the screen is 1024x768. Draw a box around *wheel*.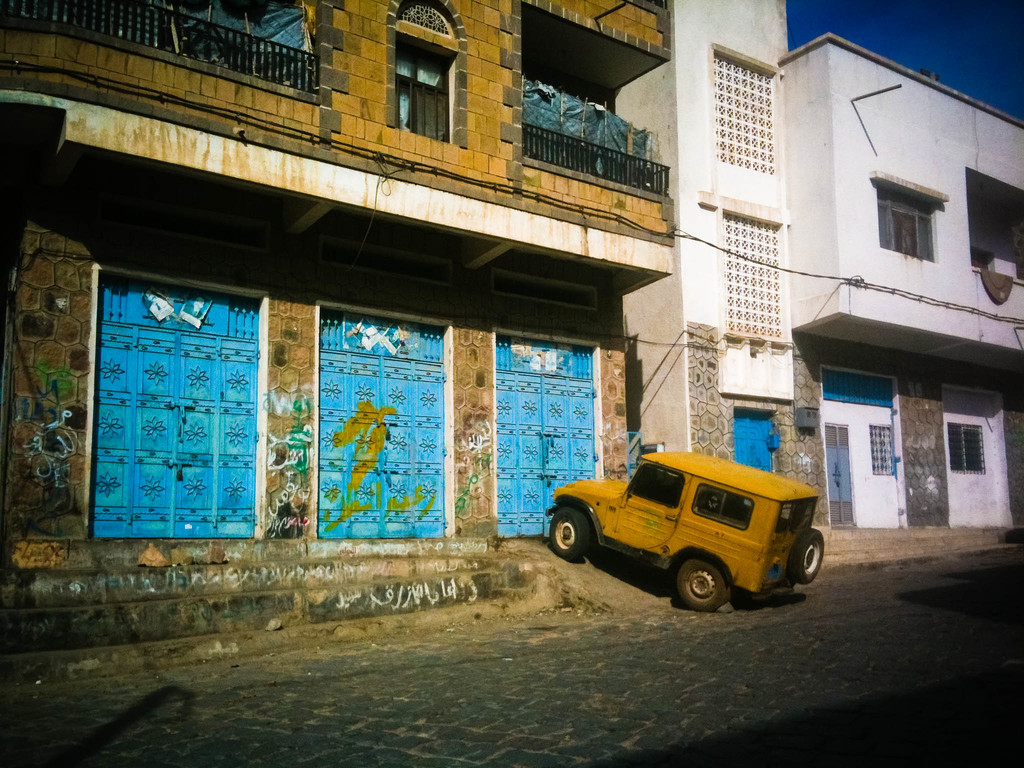
select_region(790, 528, 823, 583).
